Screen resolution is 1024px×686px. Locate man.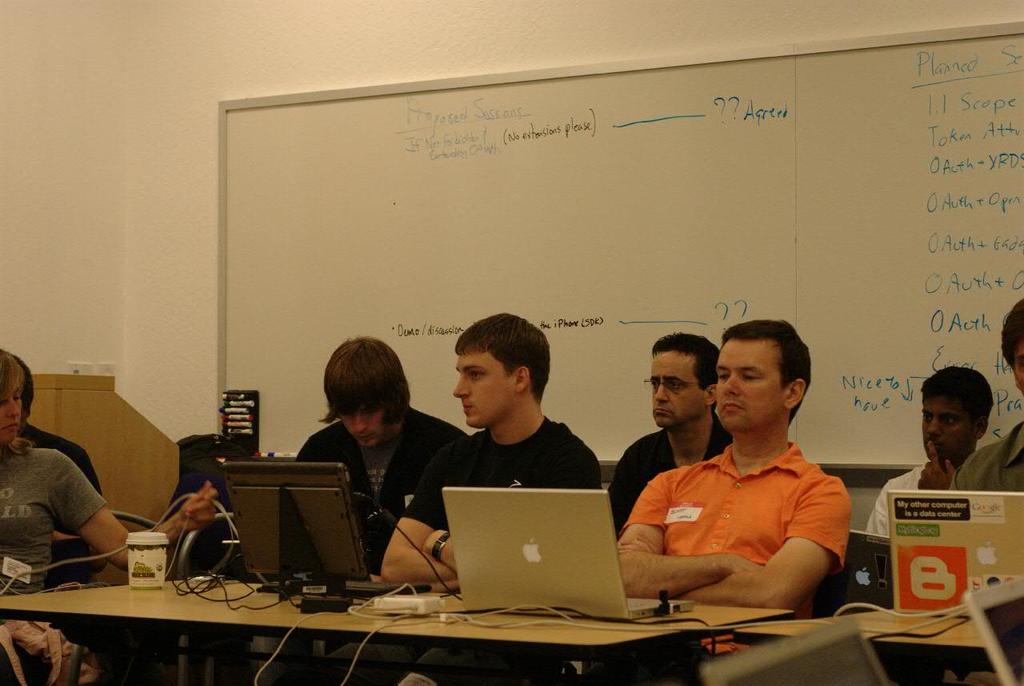
<bbox>291, 335, 469, 582</bbox>.
